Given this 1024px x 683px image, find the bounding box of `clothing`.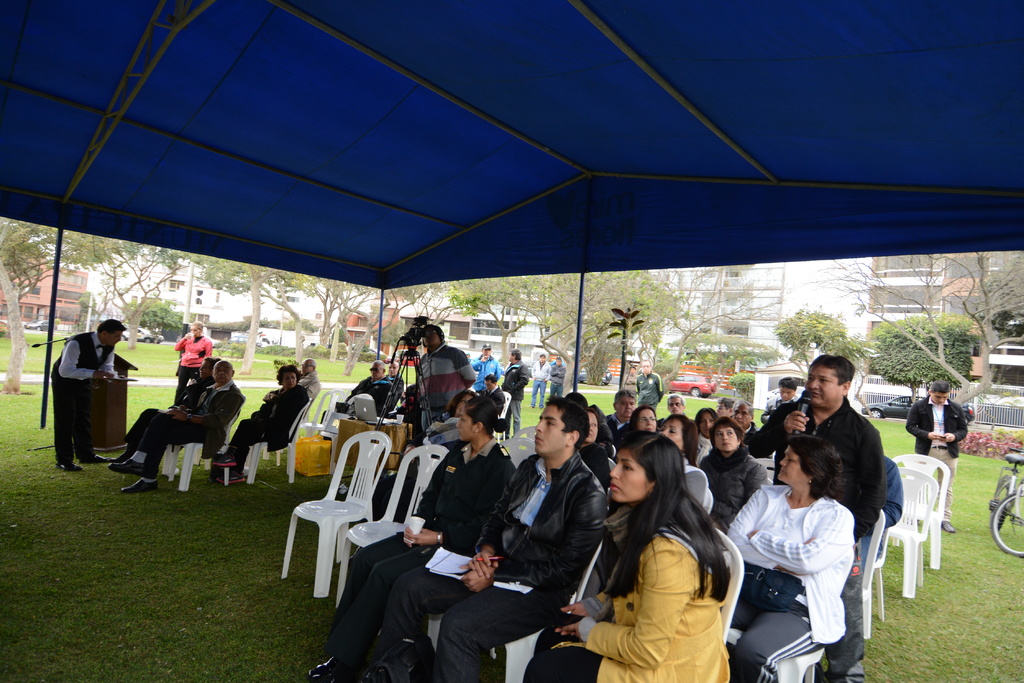
x1=601, y1=408, x2=637, y2=441.
